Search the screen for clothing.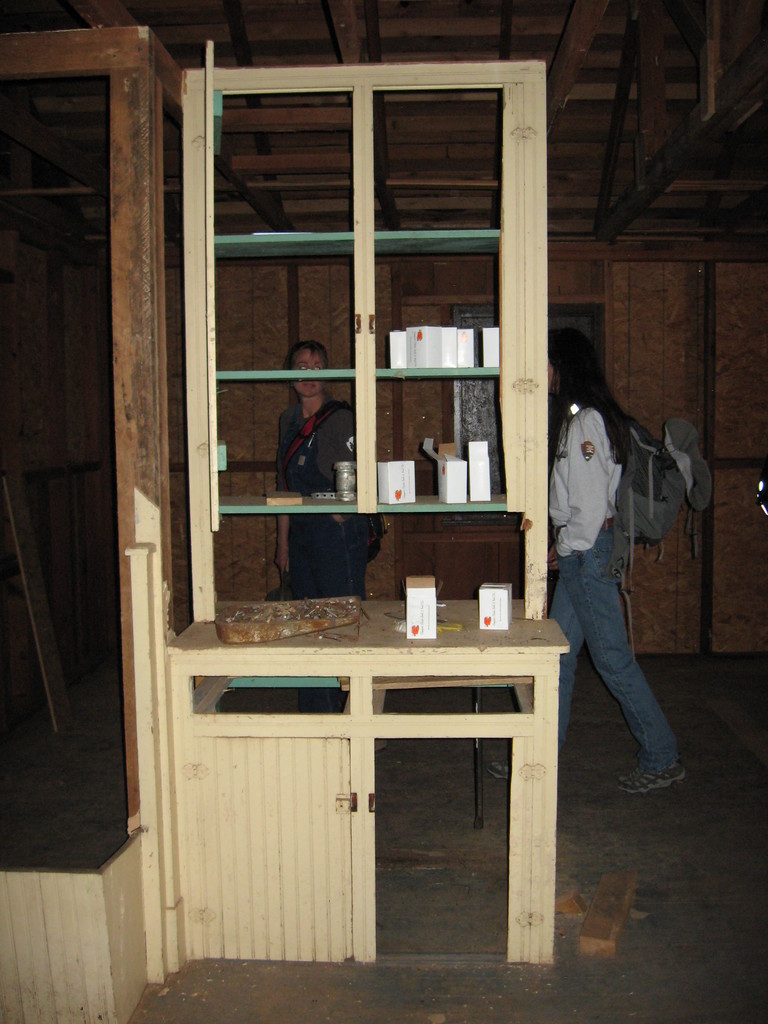
Found at [269,397,409,593].
